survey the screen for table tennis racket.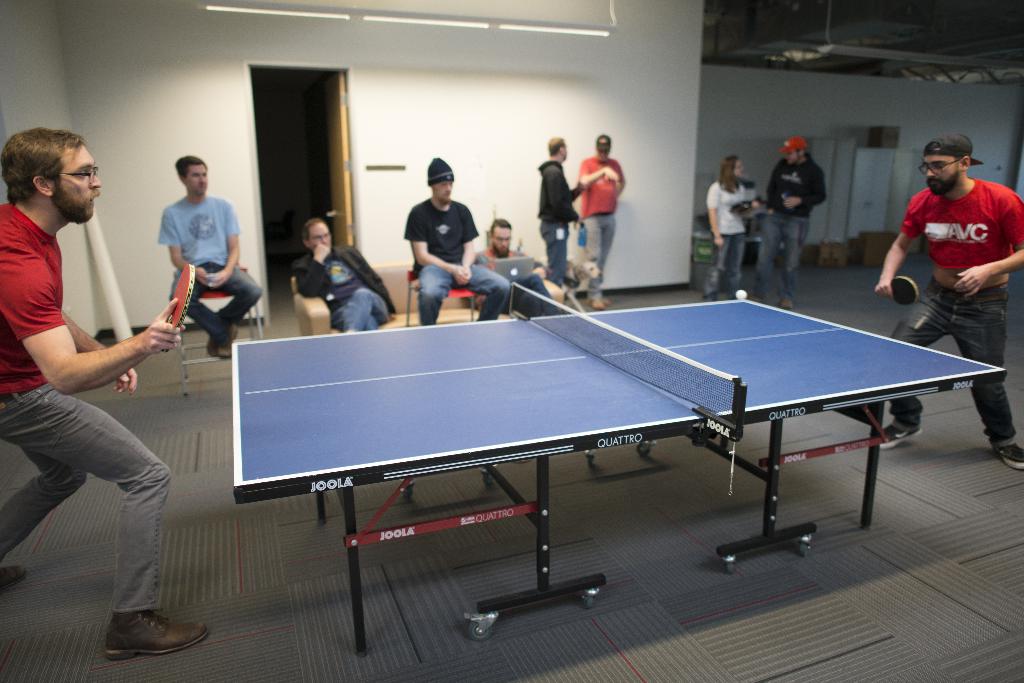
Survey found: bbox=(892, 277, 921, 309).
